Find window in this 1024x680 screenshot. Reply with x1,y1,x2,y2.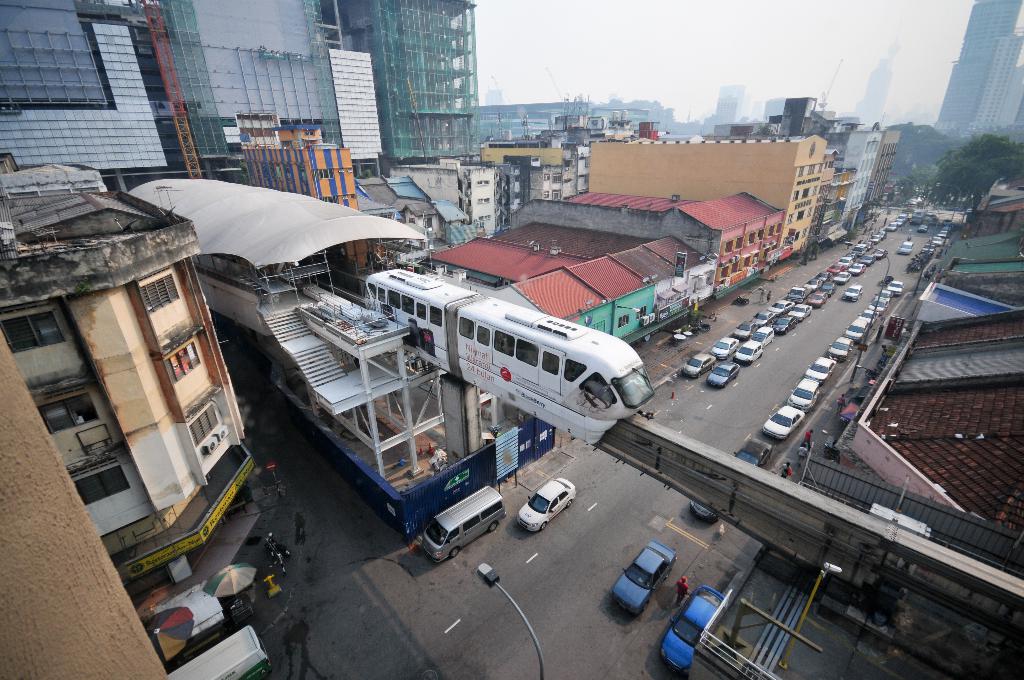
804,205,815,218.
